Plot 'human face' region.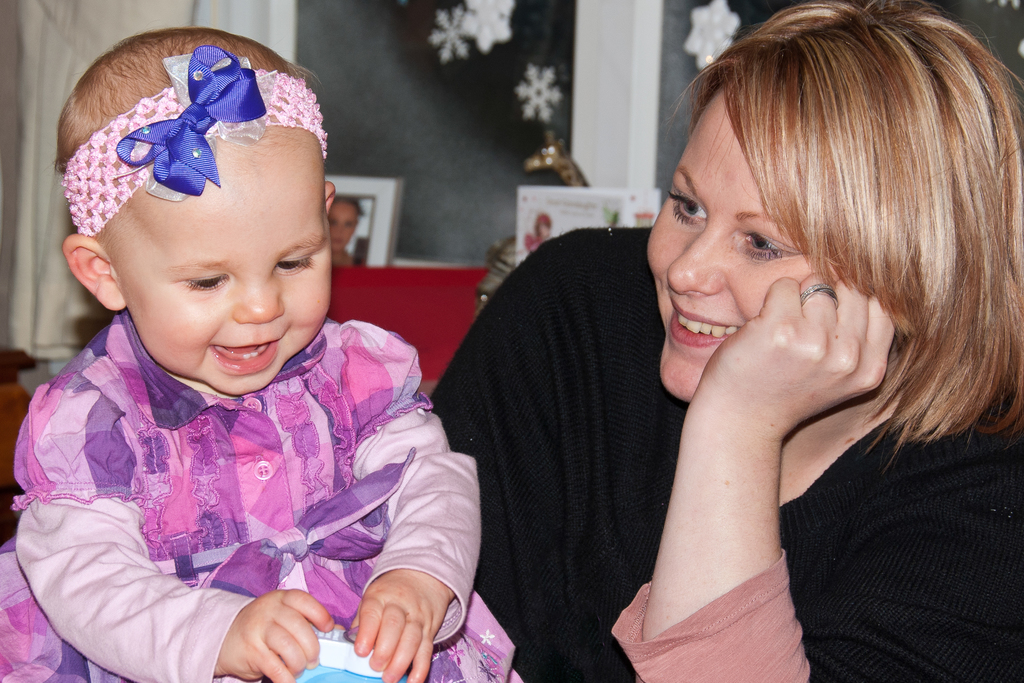
Plotted at BBox(116, 144, 329, 393).
